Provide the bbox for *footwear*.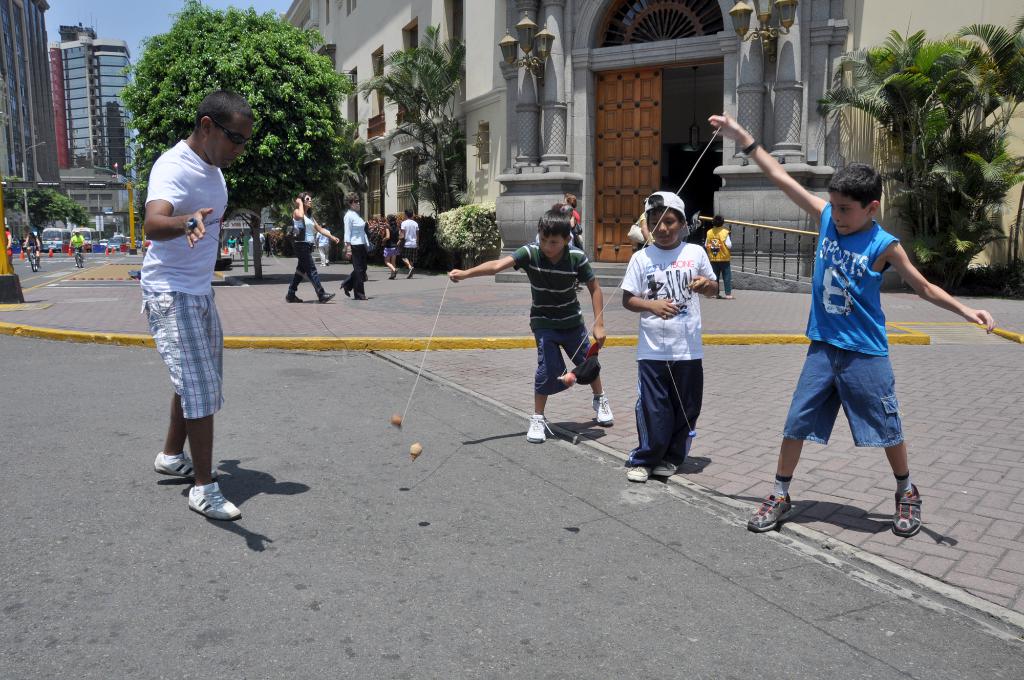
pyautogui.locateOnScreen(408, 262, 420, 278).
